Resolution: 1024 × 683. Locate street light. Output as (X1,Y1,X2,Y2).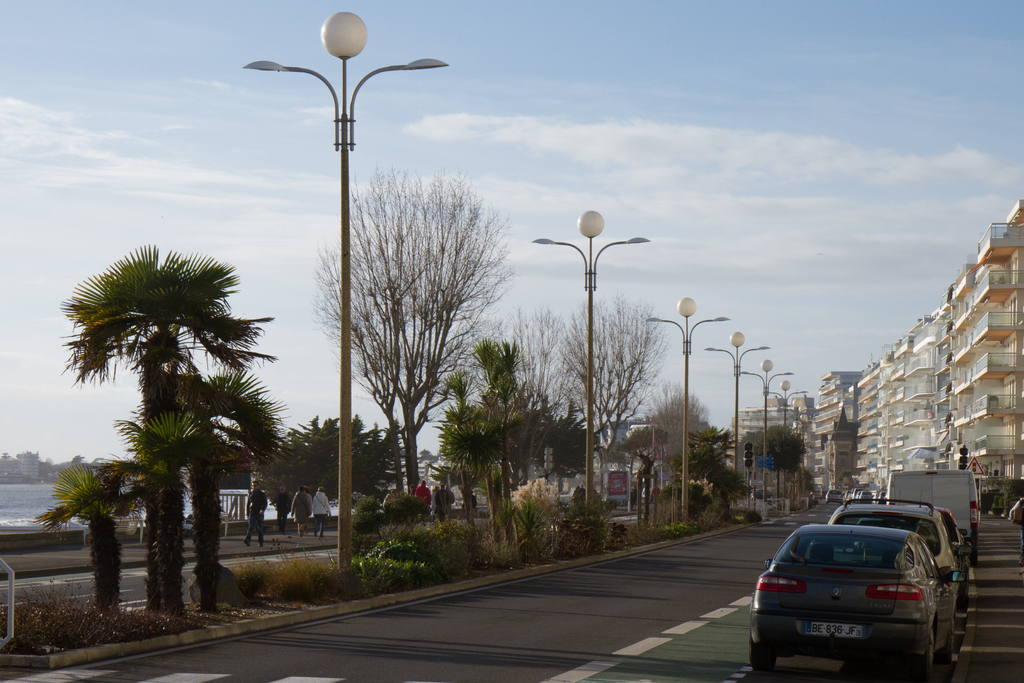
(234,29,437,451).
